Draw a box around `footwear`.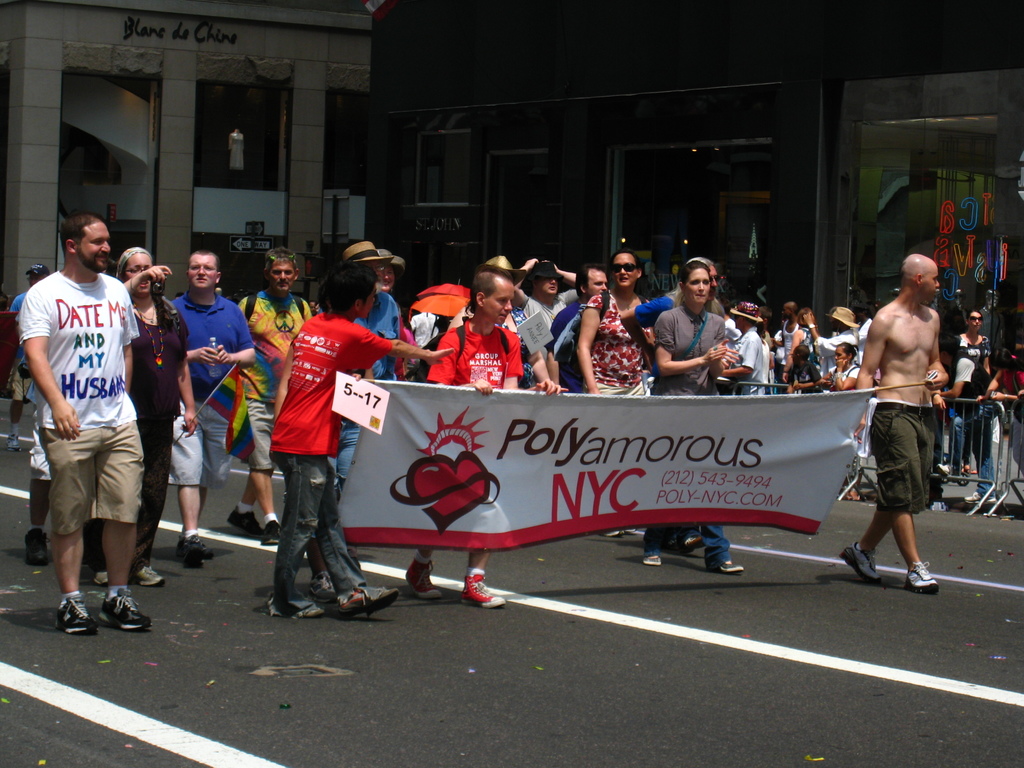
bbox=[227, 509, 260, 536].
